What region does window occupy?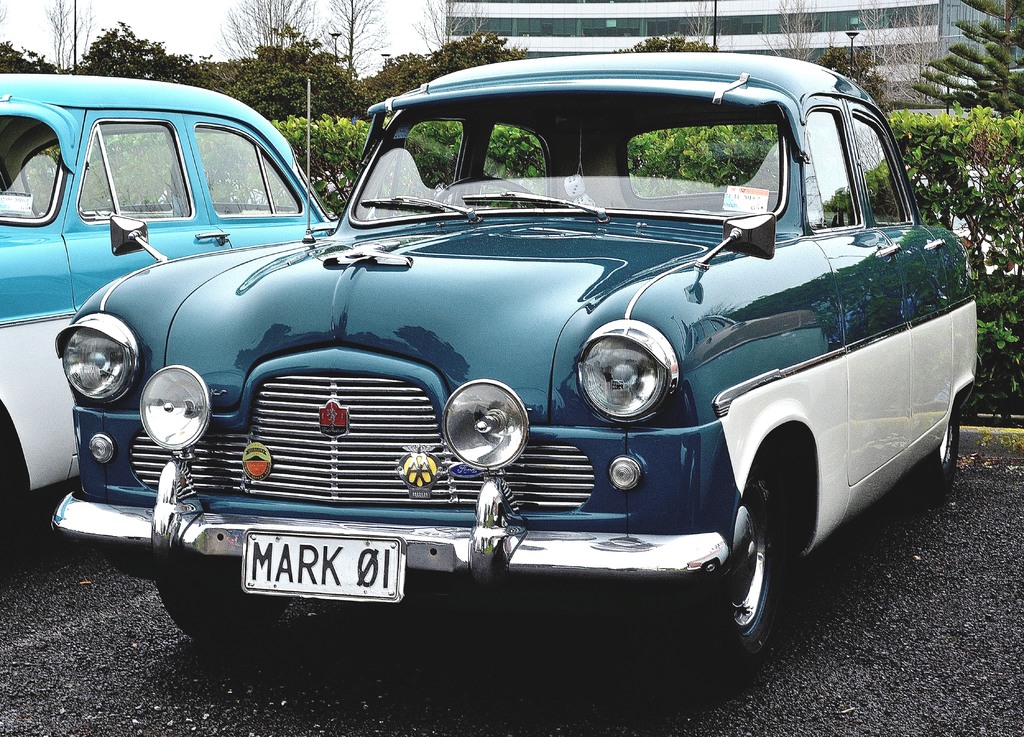
Rect(803, 110, 862, 233).
